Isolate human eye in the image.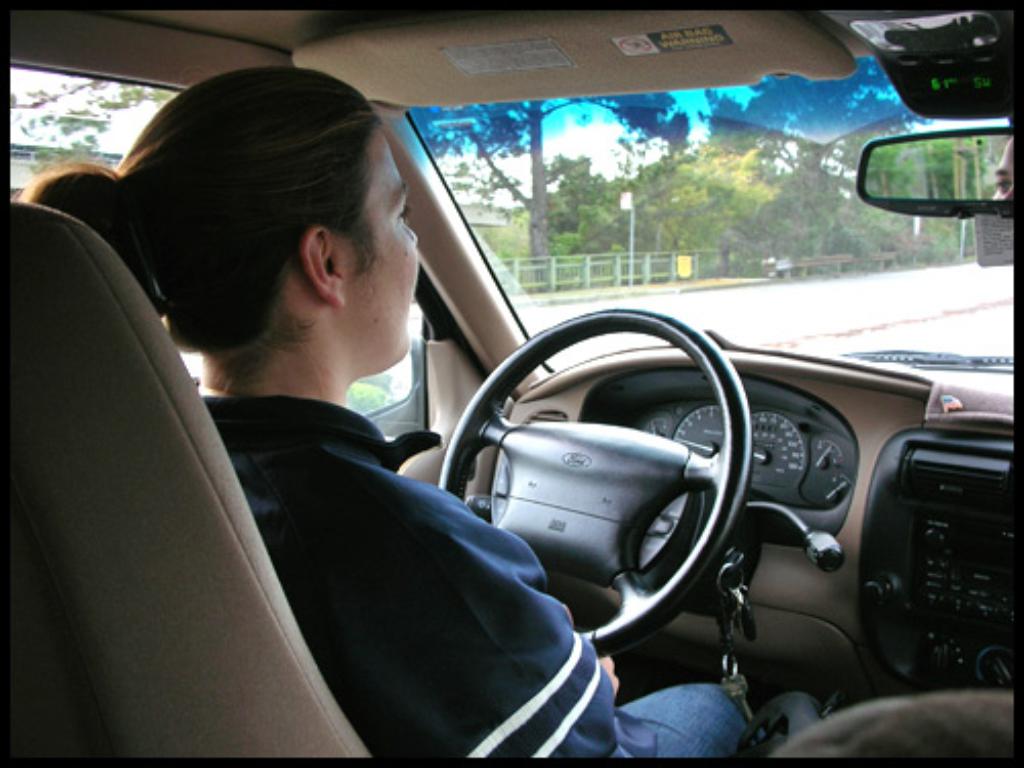
Isolated region: l=395, t=201, r=416, b=225.
